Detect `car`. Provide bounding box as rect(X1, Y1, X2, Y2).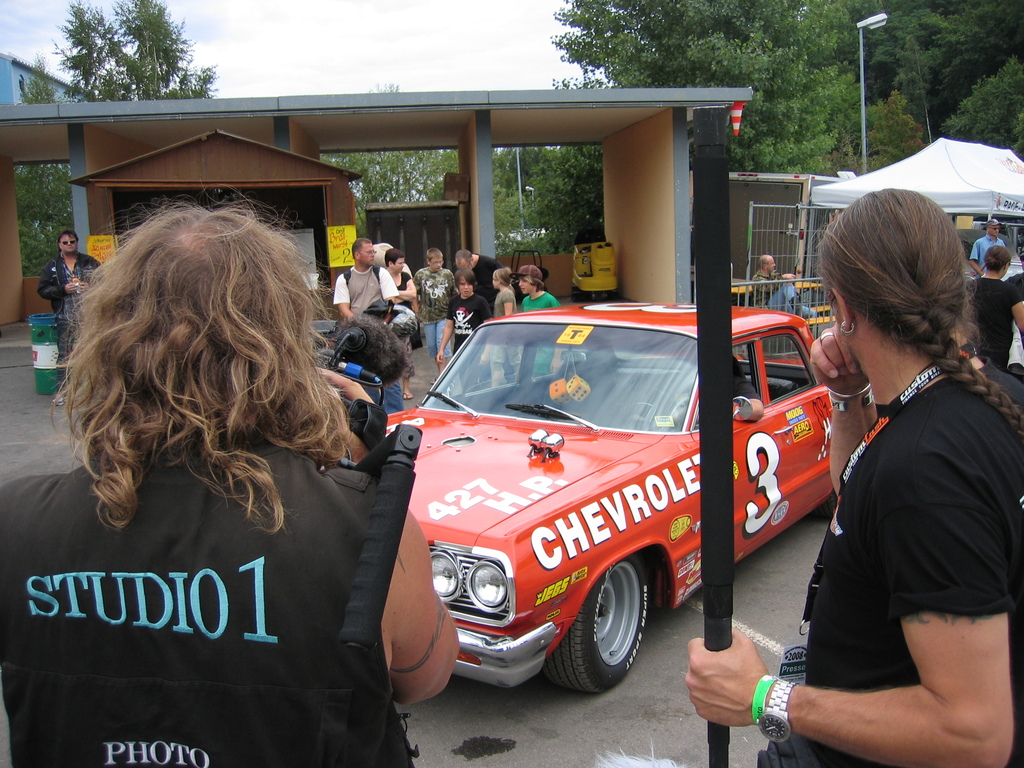
rect(369, 290, 877, 703).
